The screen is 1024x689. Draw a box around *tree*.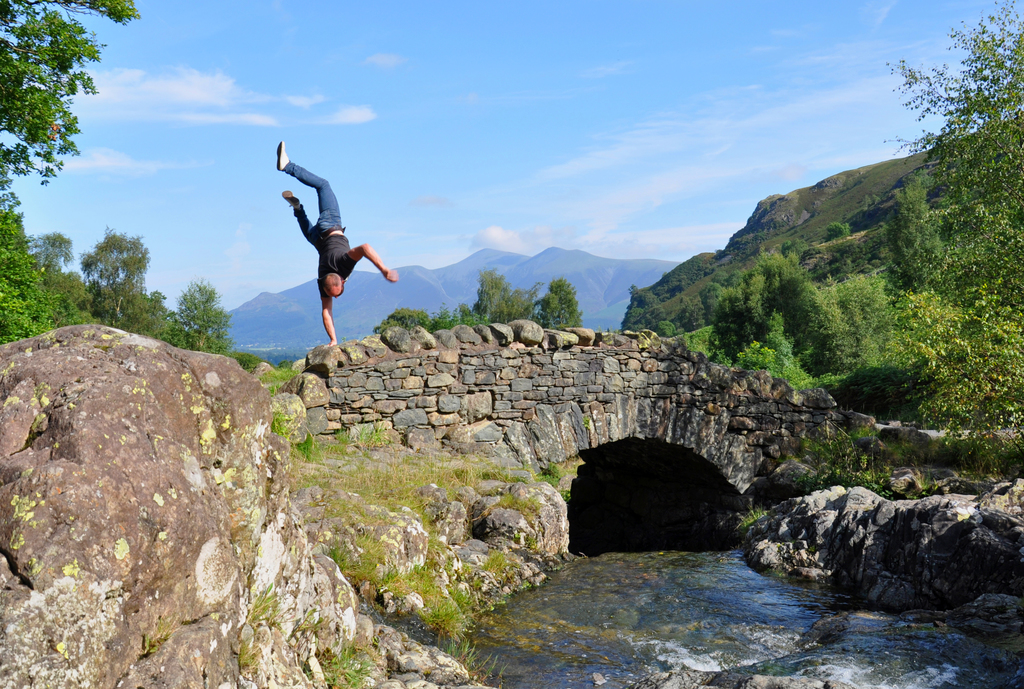
(49, 272, 87, 322).
